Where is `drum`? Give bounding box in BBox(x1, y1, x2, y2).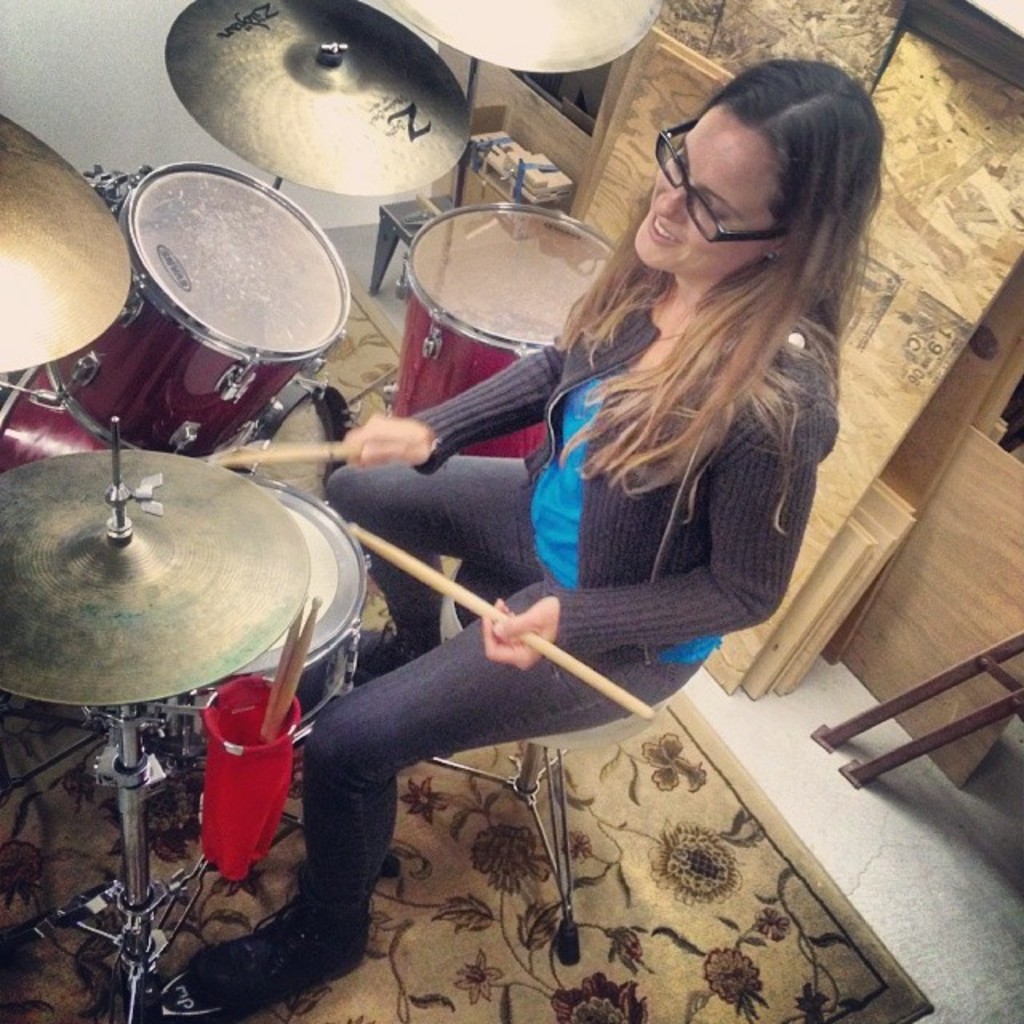
BBox(46, 163, 349, 459).
